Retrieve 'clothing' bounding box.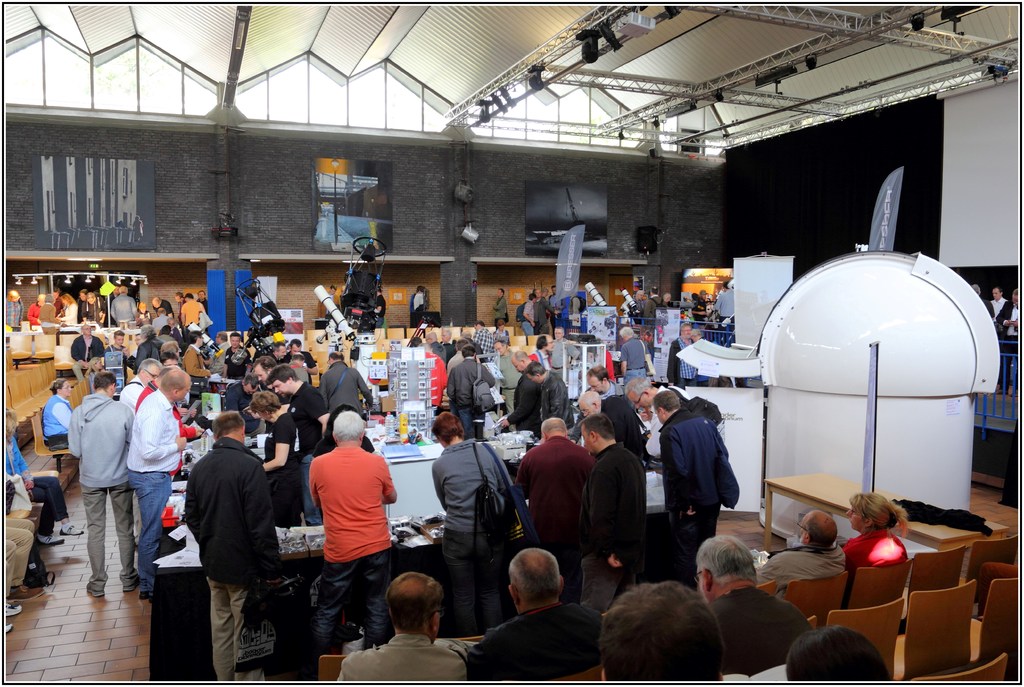
Bounding box: [x1=755, y1=543, x2=849, y2=600].
